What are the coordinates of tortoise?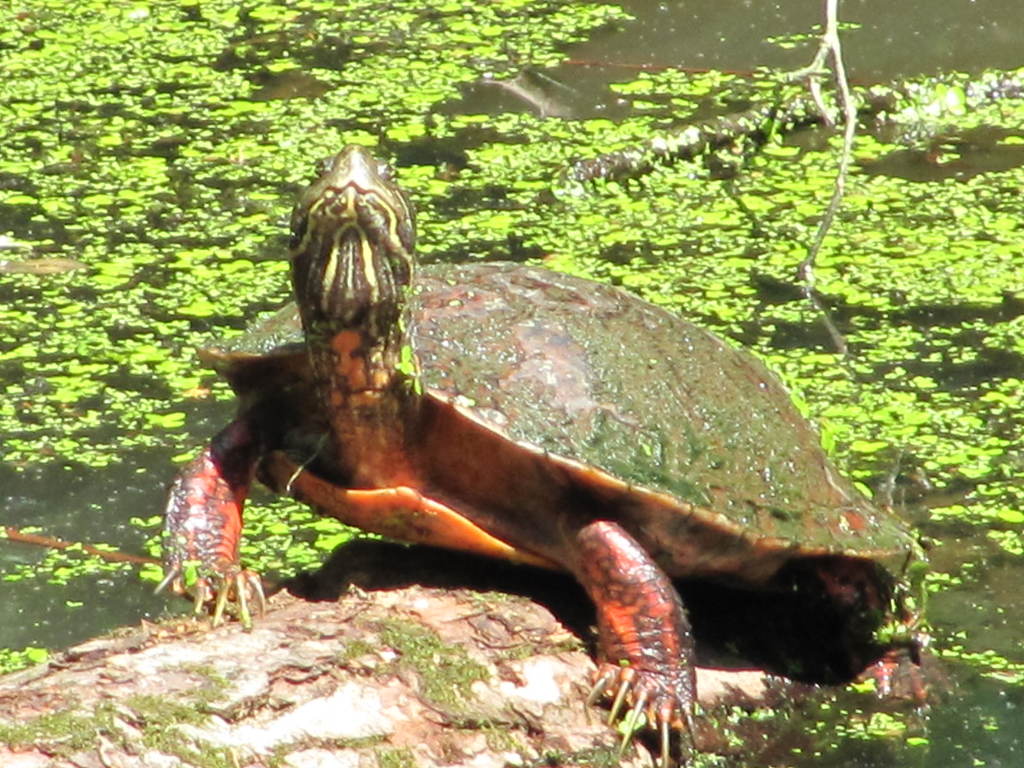
x1=148, y1=146, x2=957, y2=767.
